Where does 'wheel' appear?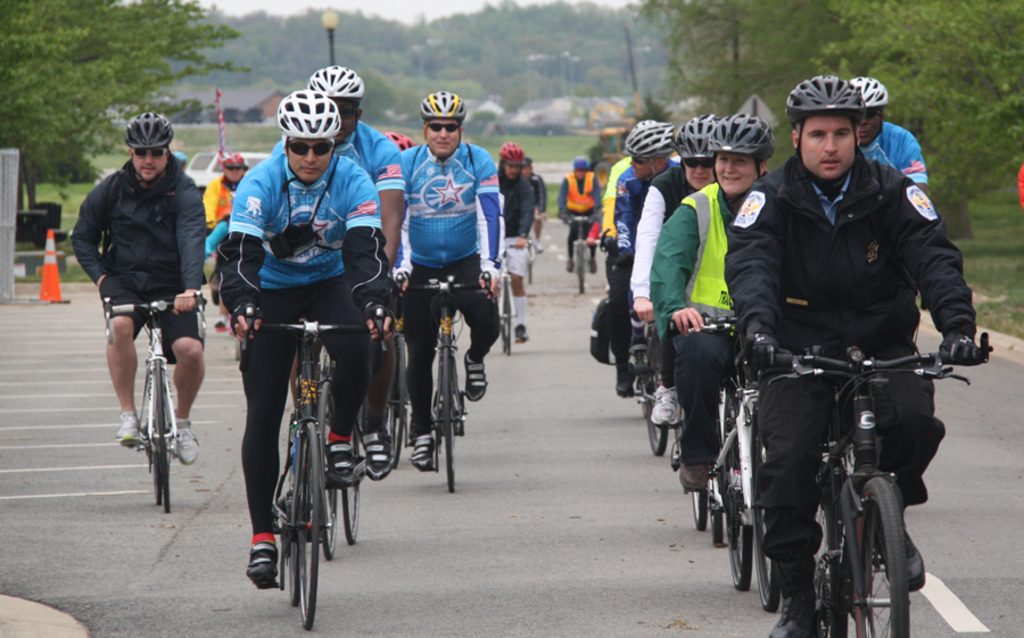
Appears at <region>834, 471, 914, 637</region>.
